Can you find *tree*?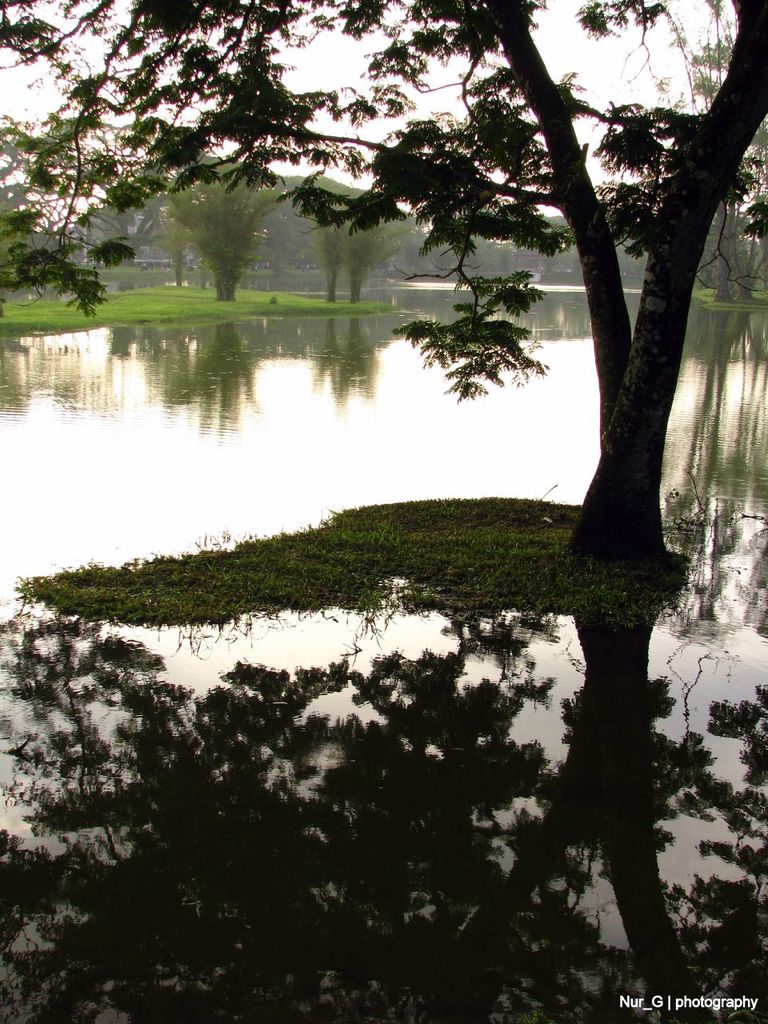
Yes, bounding box: (left=314, top=187, right=418, bottom=309).
